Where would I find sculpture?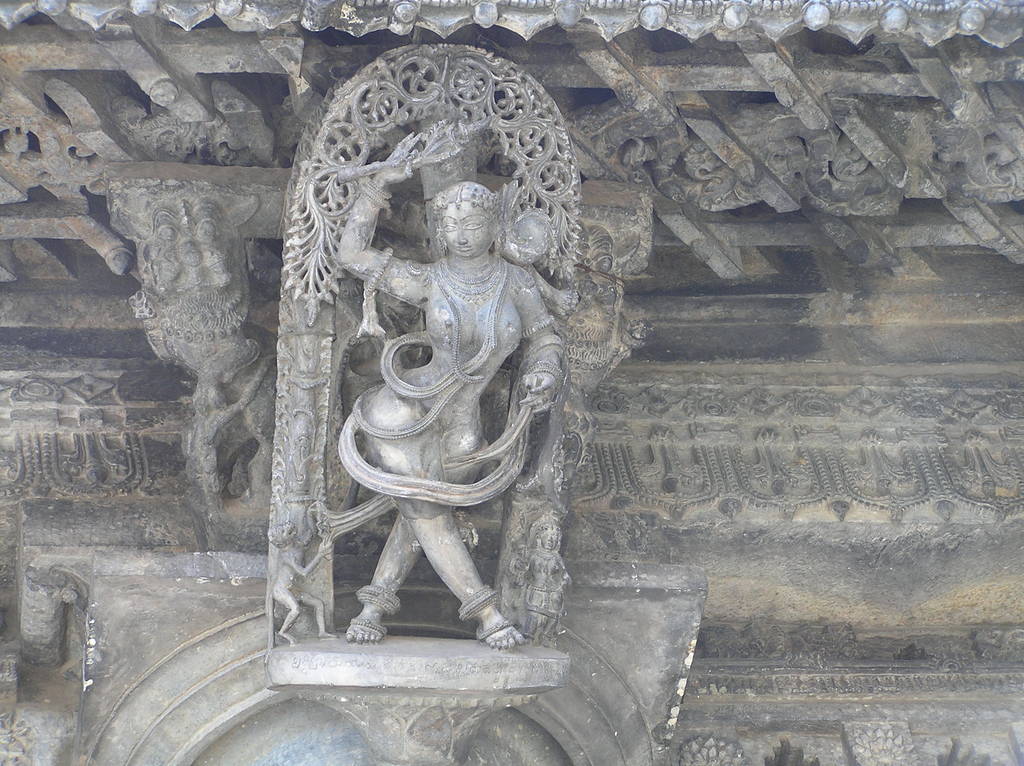
At 919, 92, 1023, 212.
